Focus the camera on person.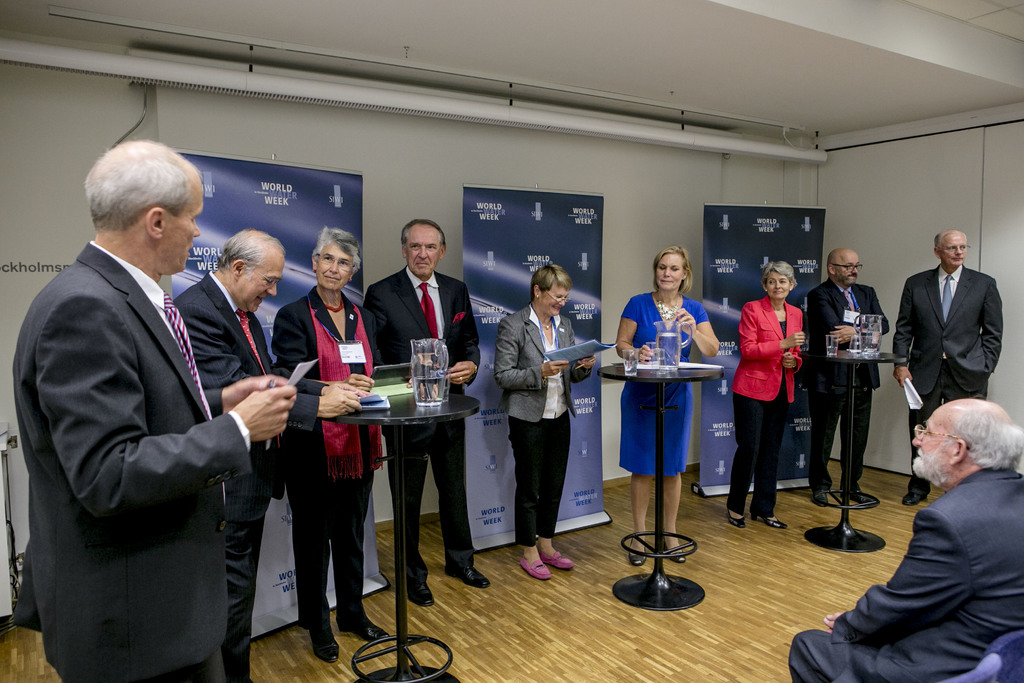
Focus region: [13,140,292,682].
